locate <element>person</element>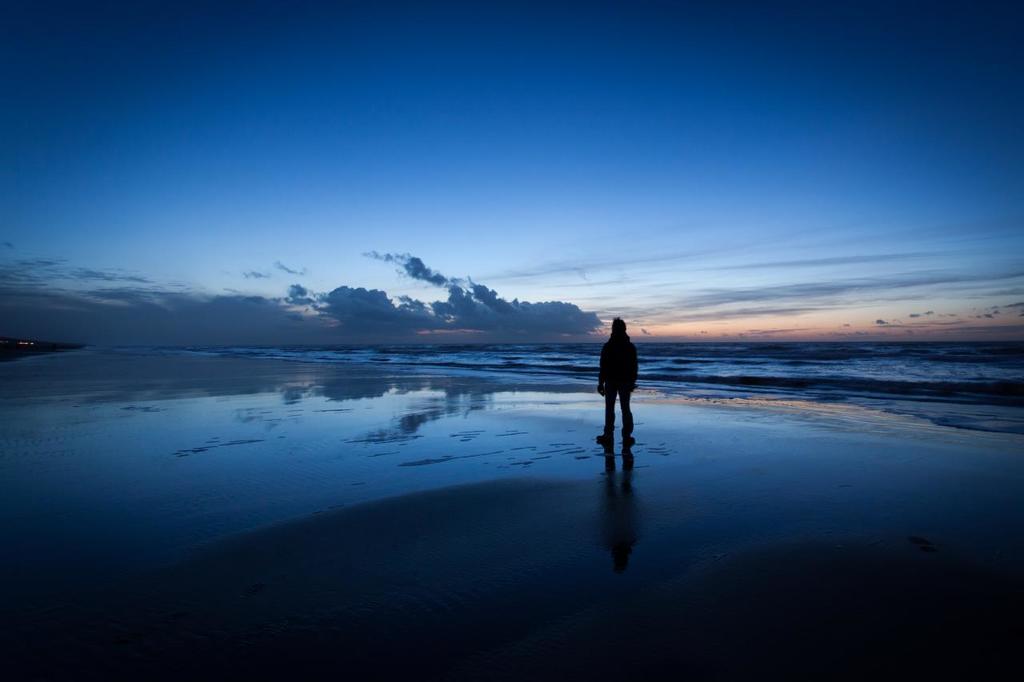
602:312:650:421
